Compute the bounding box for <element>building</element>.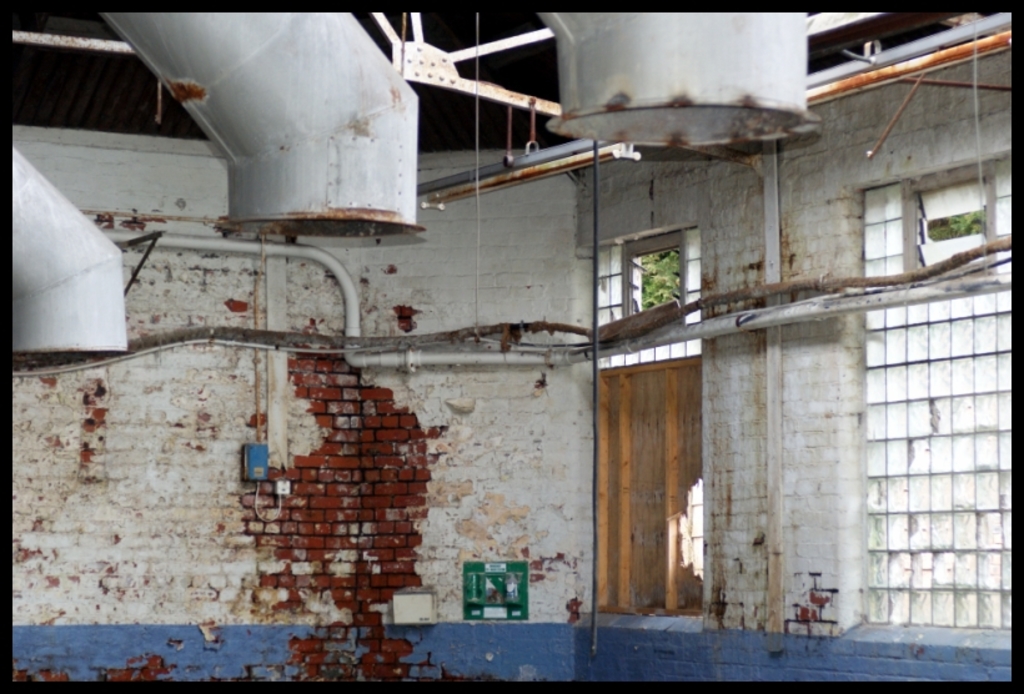
detection(11, 9, 1015, 682).
